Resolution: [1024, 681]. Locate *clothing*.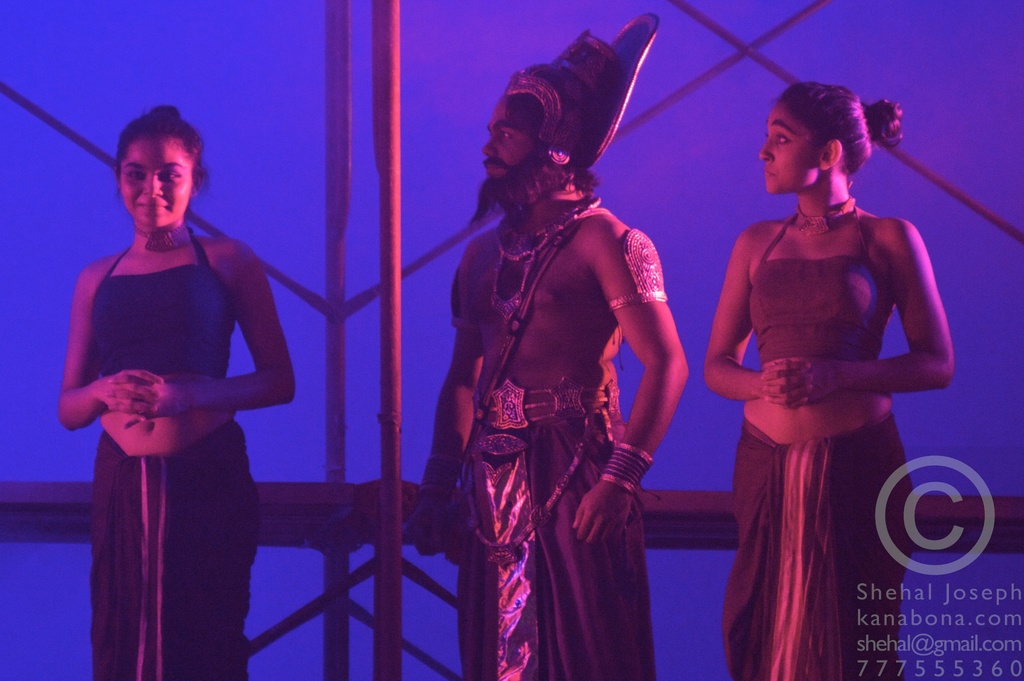
x1=69, y1=167, x2=284, y2=641.
